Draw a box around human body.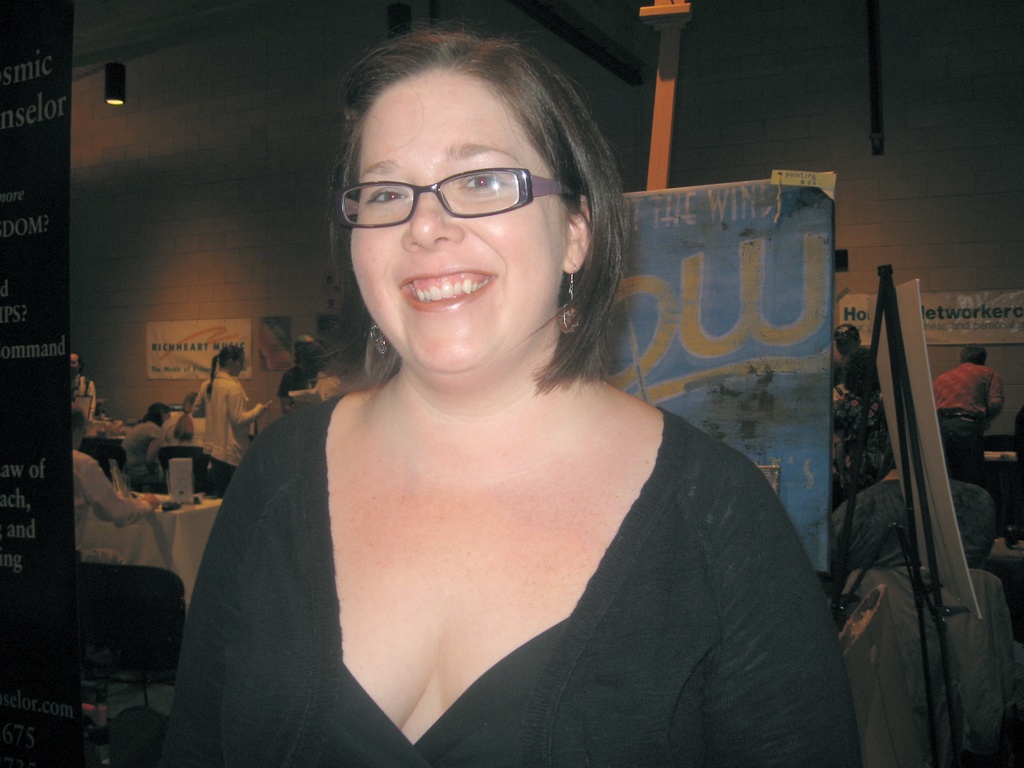
[158, 8, 866, 767].
